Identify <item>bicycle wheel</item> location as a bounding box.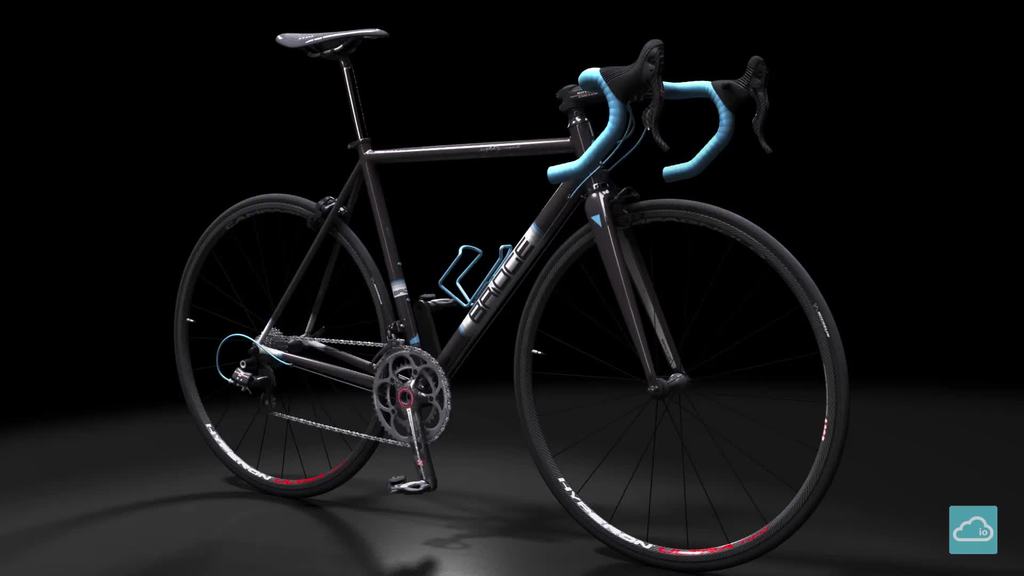
170,195,397,497.
